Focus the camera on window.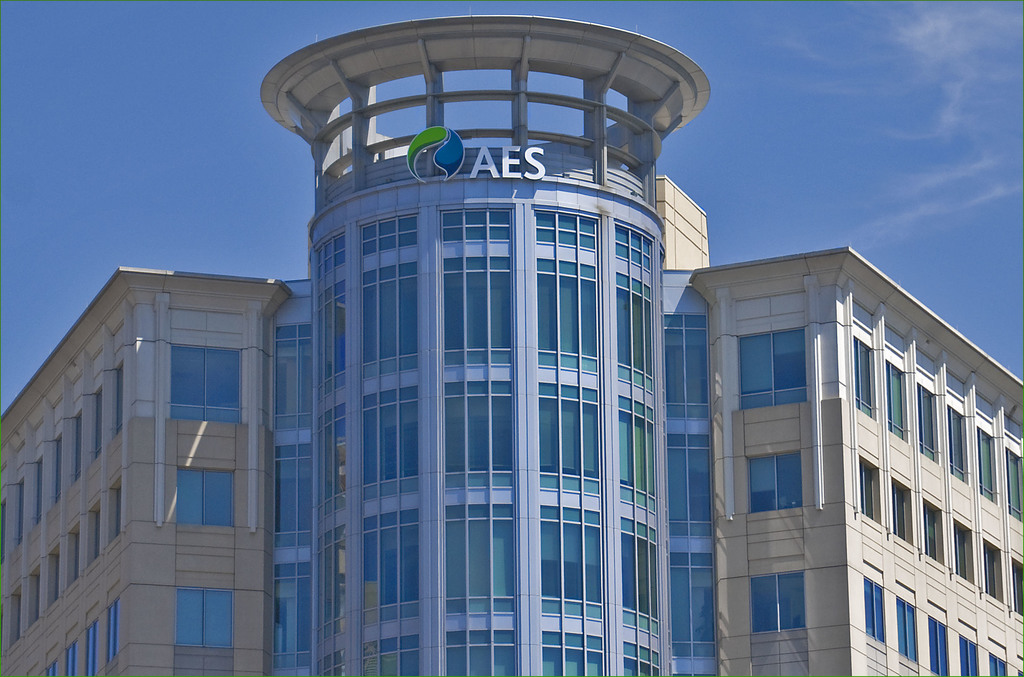
Focus region: [666,548,714,660].
